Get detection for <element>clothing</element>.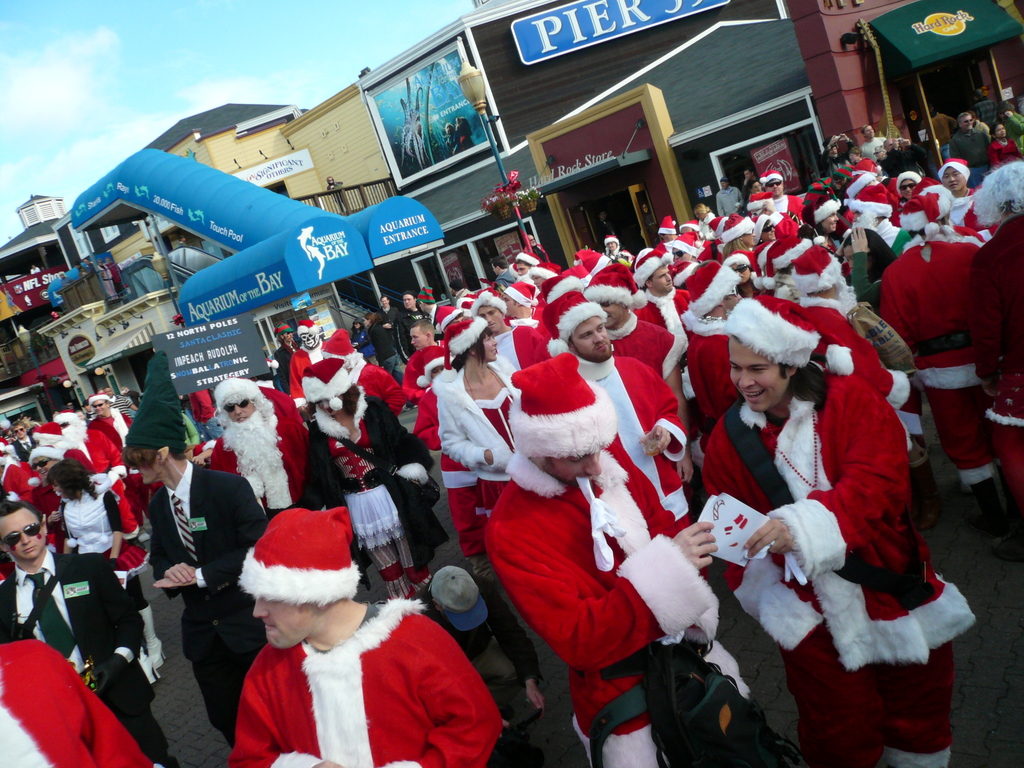
Detection: 452 125 475 148.
